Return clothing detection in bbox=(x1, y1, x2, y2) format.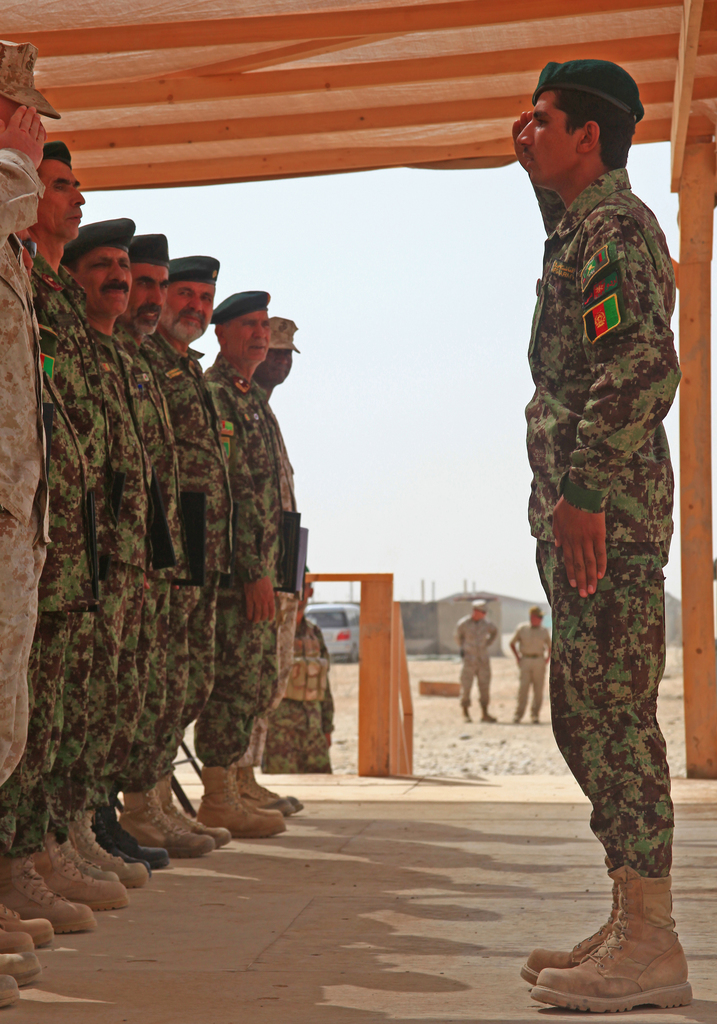
bbox=(27, 261, 109, 788).
